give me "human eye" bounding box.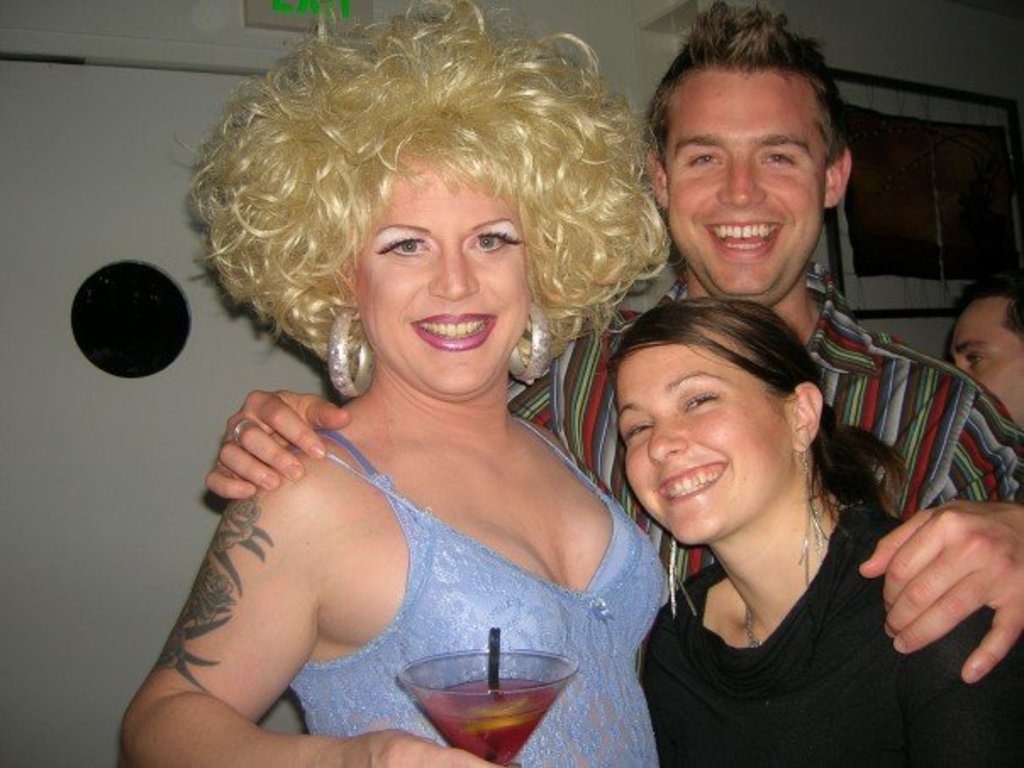
detection(966, 349, 988, 373).
